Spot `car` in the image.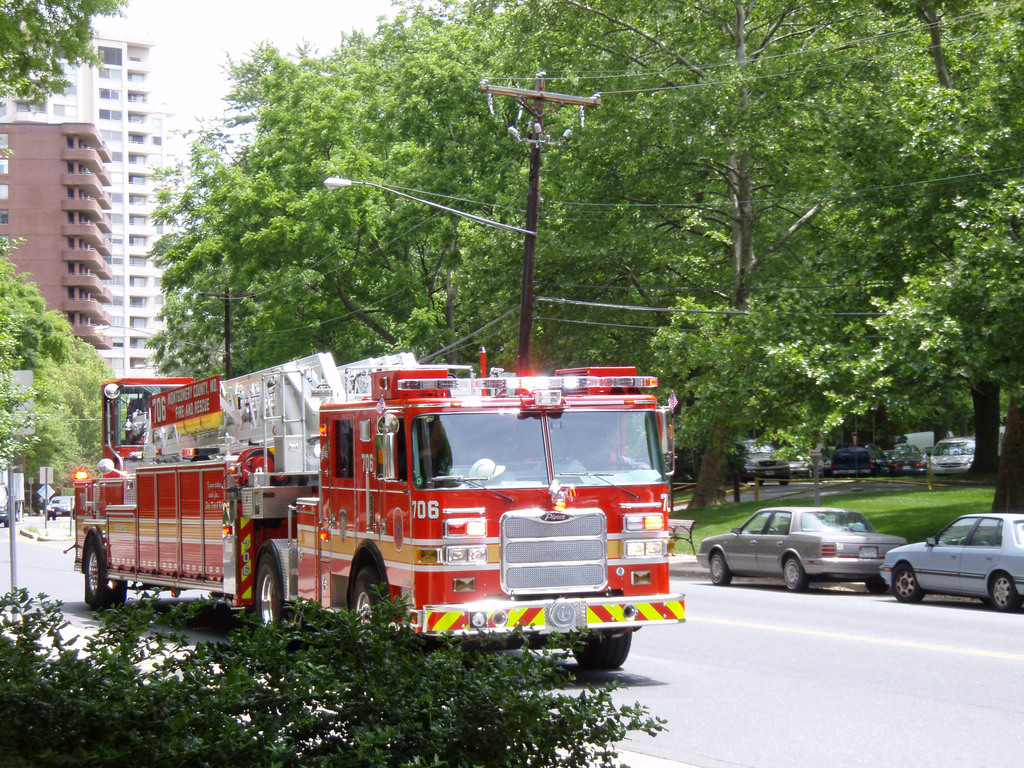
`car` found at x1=700 y1=501 x2=906 y2=591.
